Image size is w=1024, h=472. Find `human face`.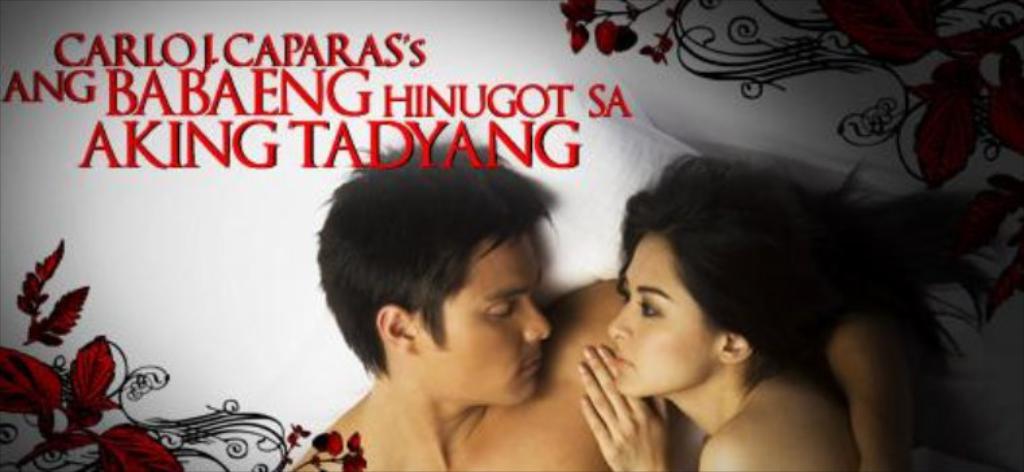
region(411, 223, 554, 403).
